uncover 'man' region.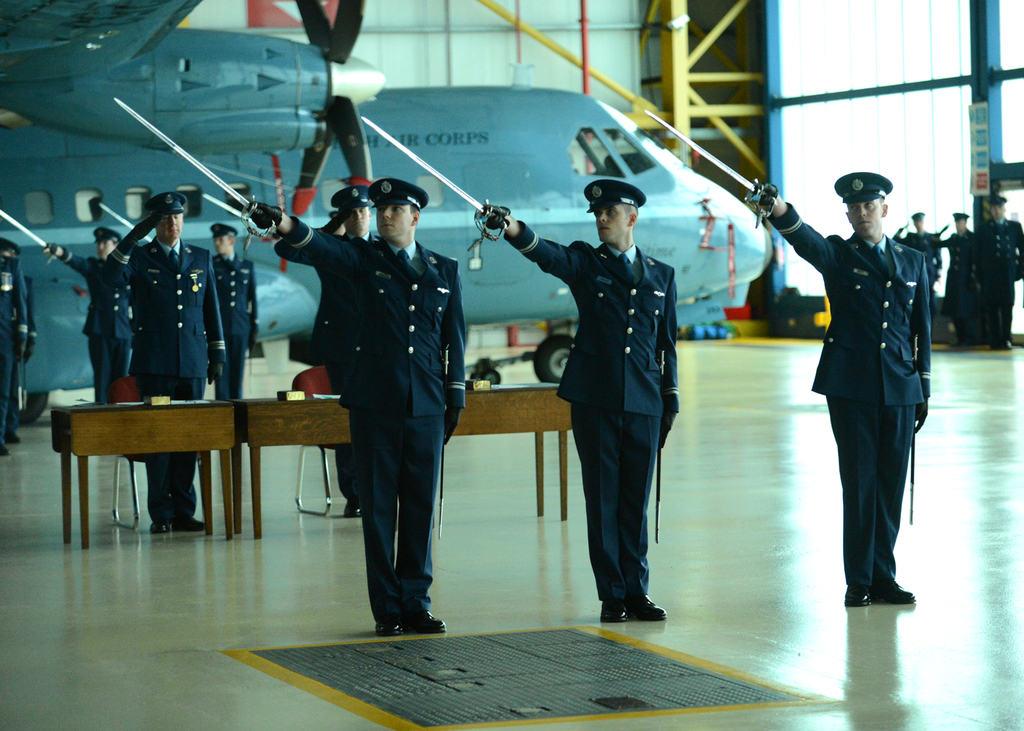
Uncovered: BBox(492, 179, 680, 622).
